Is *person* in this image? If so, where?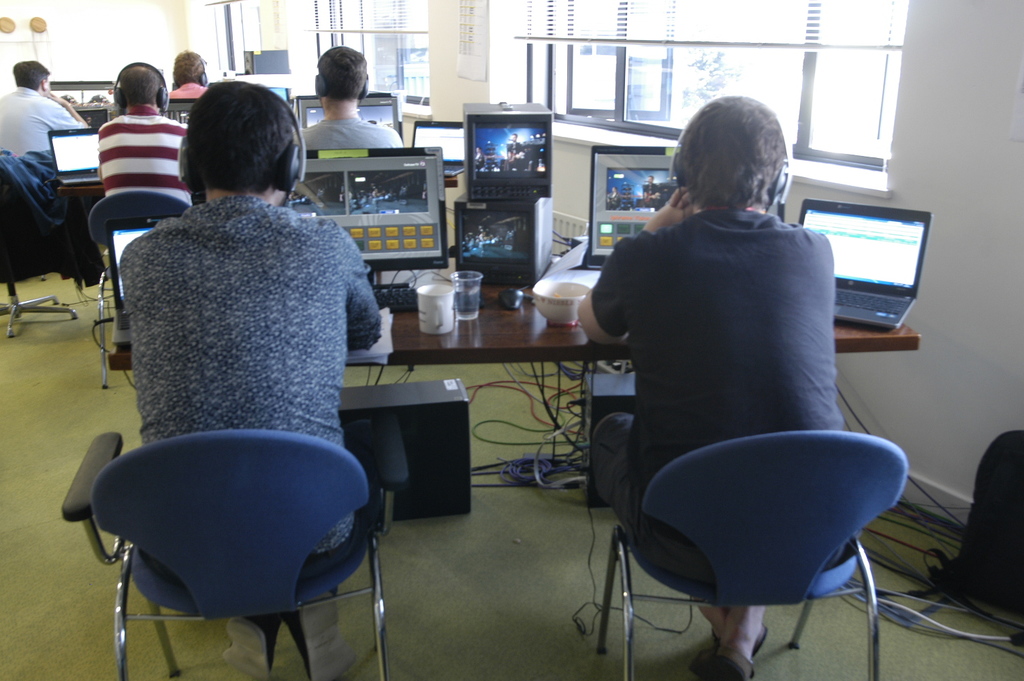
Yes, at <box>121,74,392,680</box>.
